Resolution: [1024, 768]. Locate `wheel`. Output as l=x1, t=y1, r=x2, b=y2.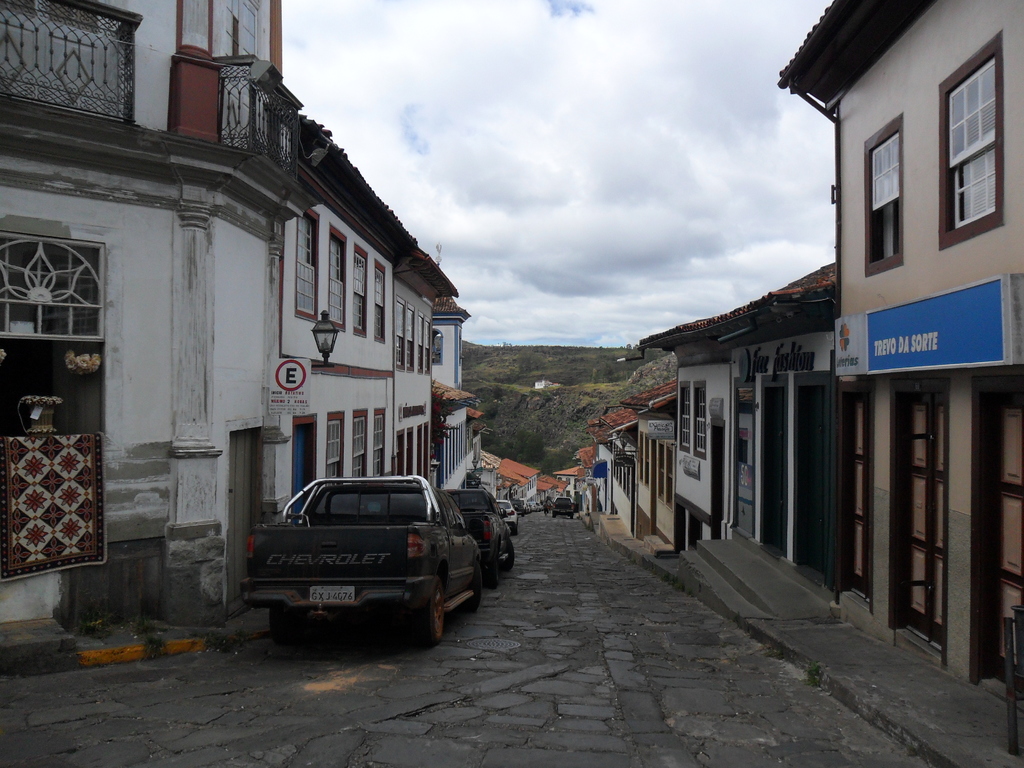
l=269, t=604, r=297, b=651.
